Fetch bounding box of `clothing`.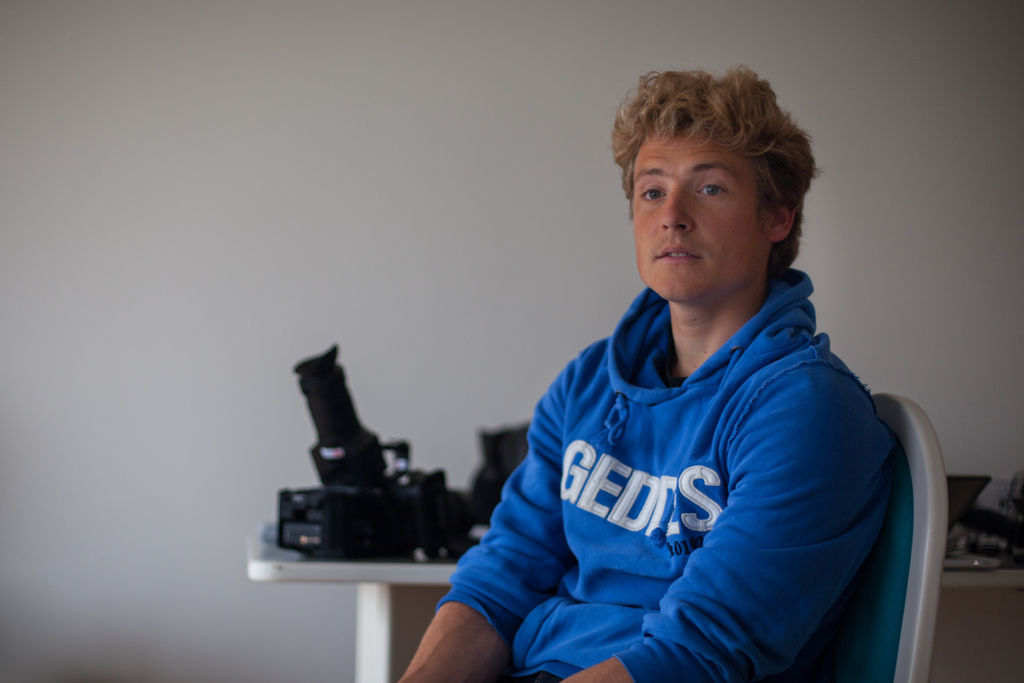
Bbox: 451, 251, 929, 665.
